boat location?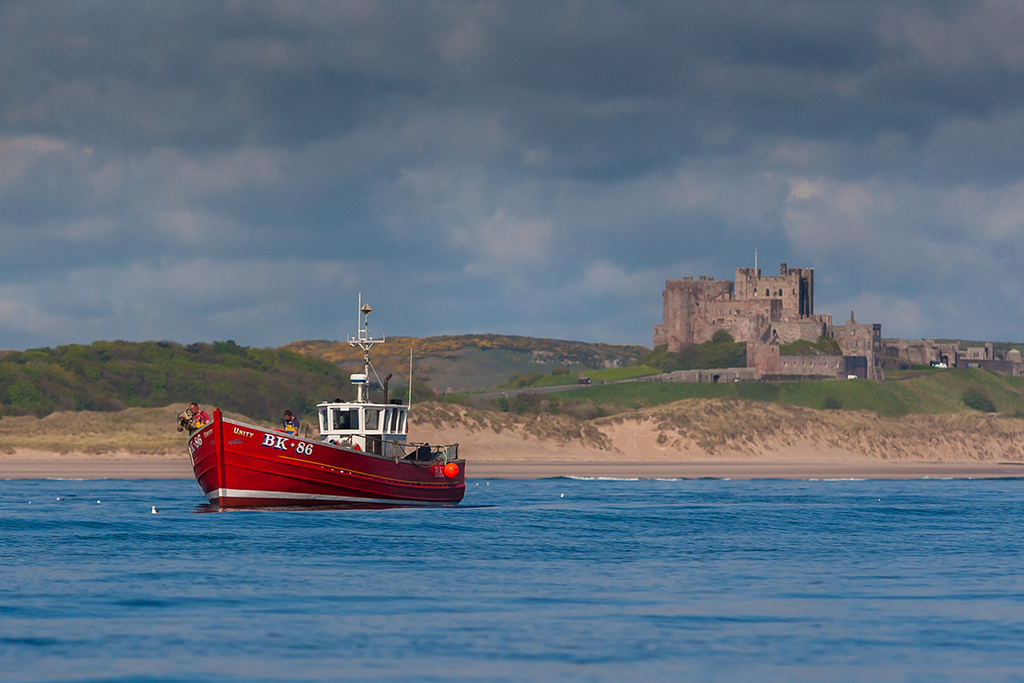
bbox=[185, 290, 469, 508]
